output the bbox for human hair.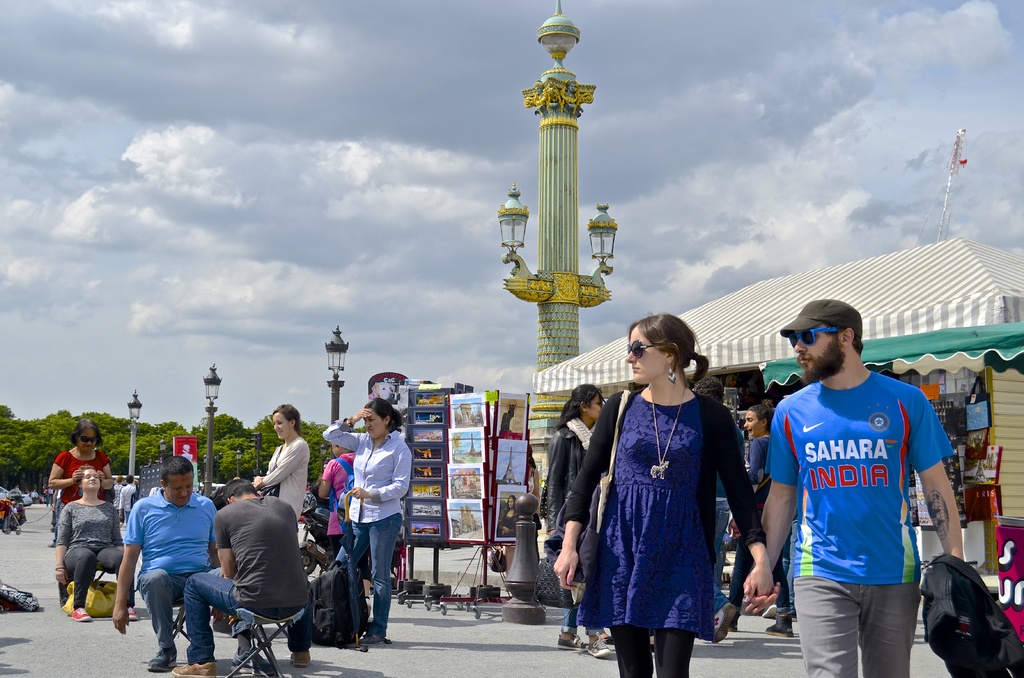
left=617, top=314, right=695, bottom=394.
